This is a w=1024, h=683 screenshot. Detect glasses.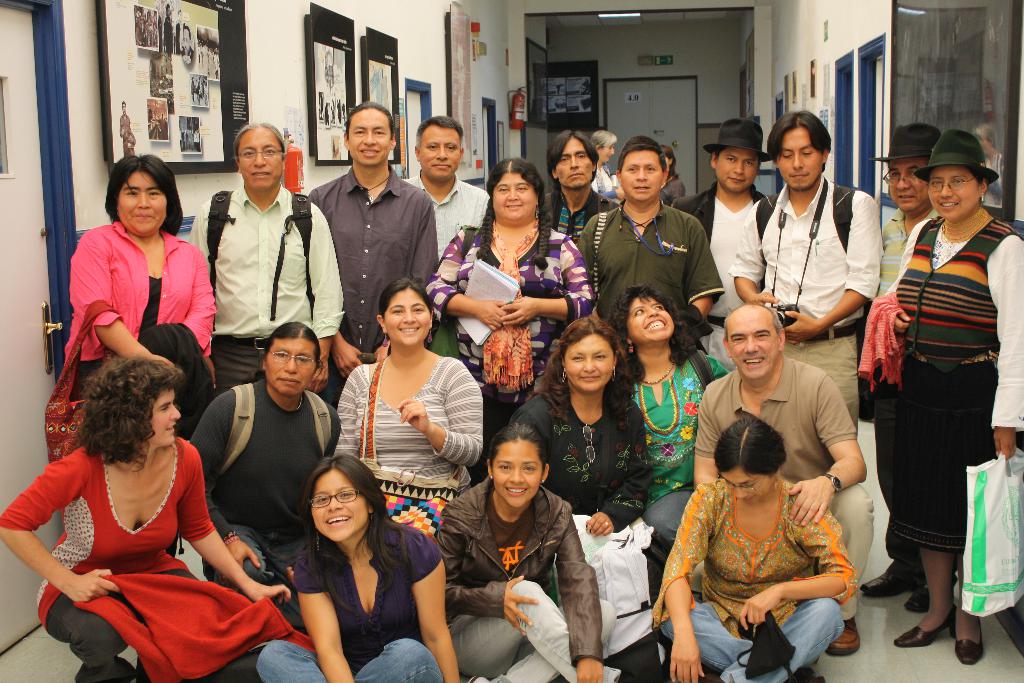
bbox=[879, 168, 918, 191].
